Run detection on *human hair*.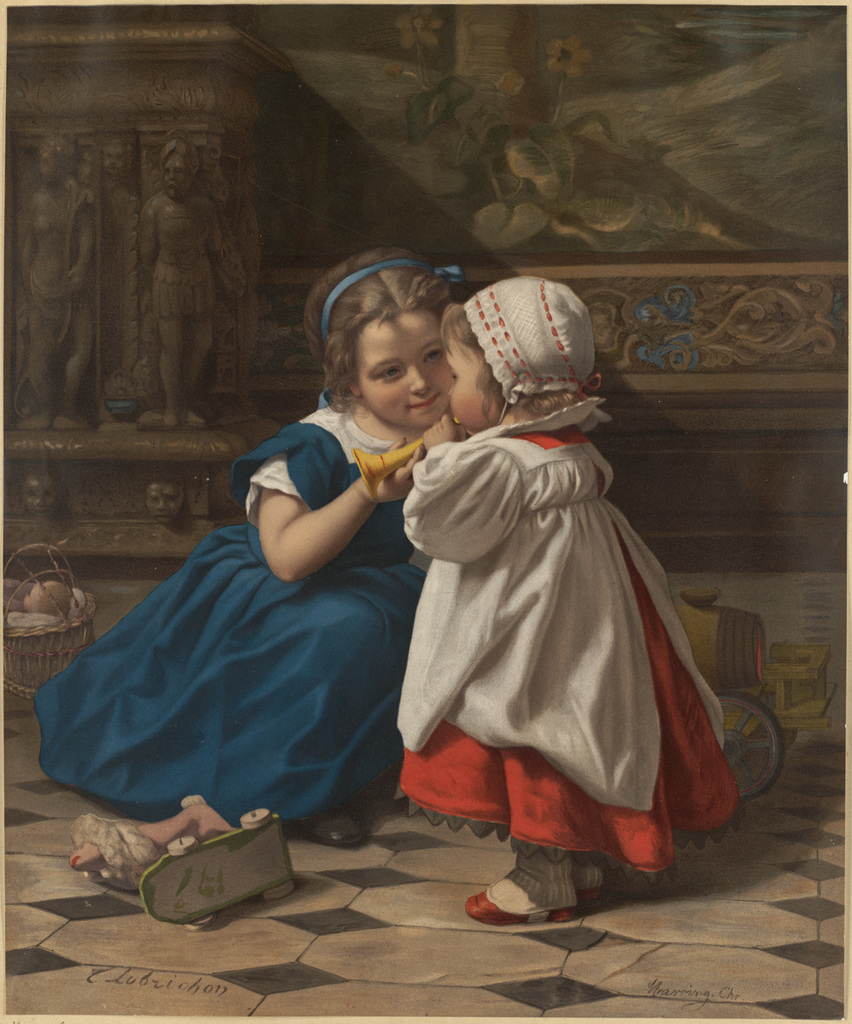
Result: l=301, t=243, r=454, b=411.
